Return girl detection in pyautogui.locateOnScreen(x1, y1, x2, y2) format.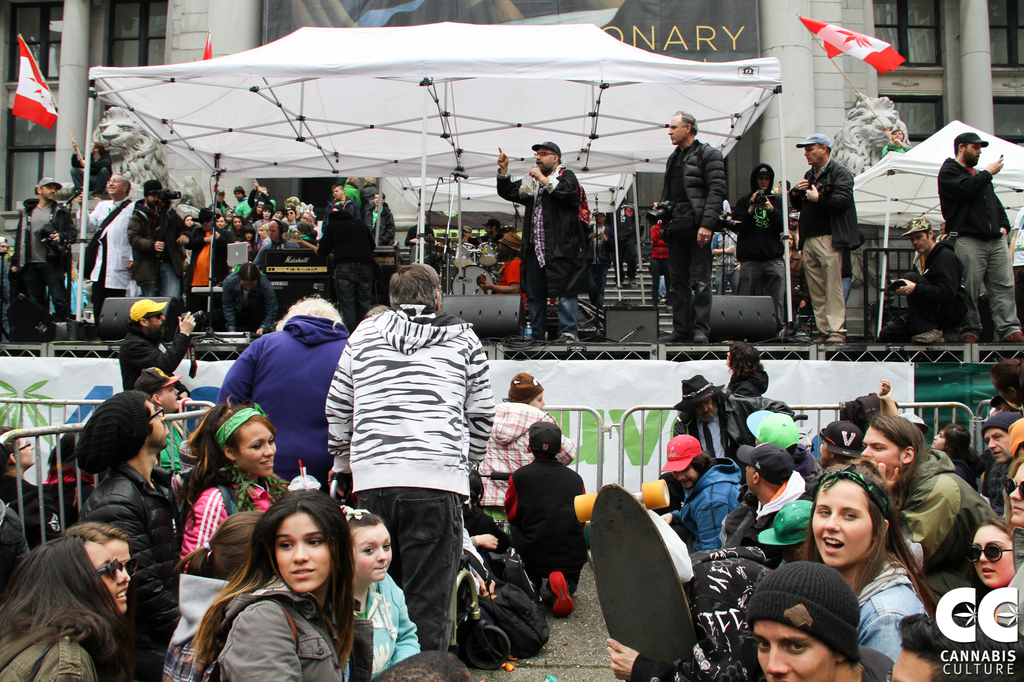
pyautogui.locateOnScreen(225, 262, 268, 327).
